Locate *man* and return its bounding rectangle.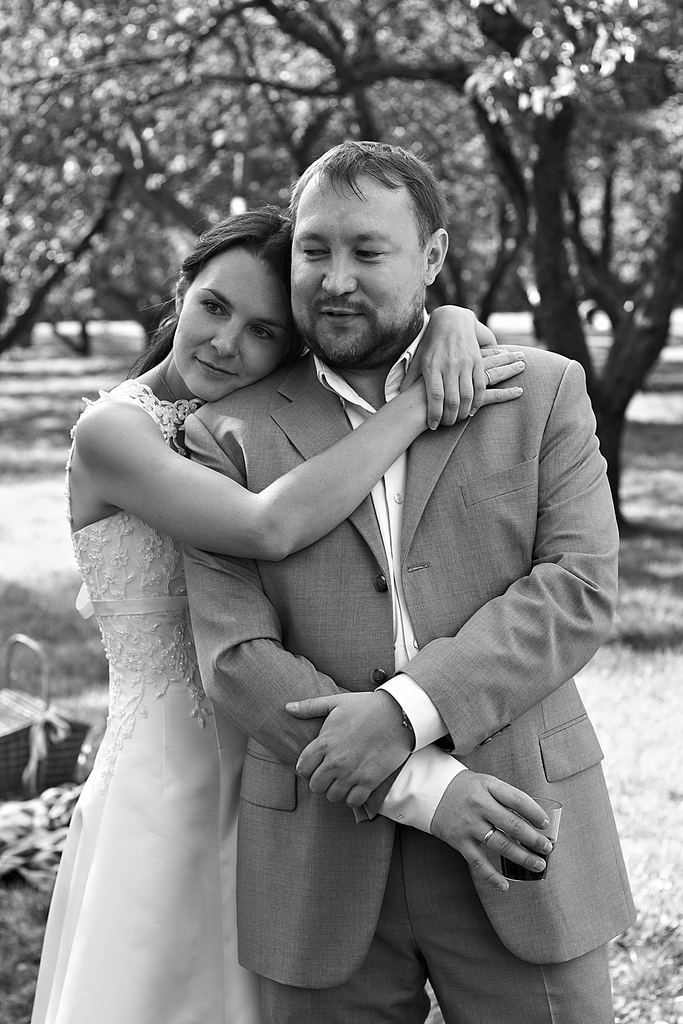
select_region(72, 141, 631, 1023).
